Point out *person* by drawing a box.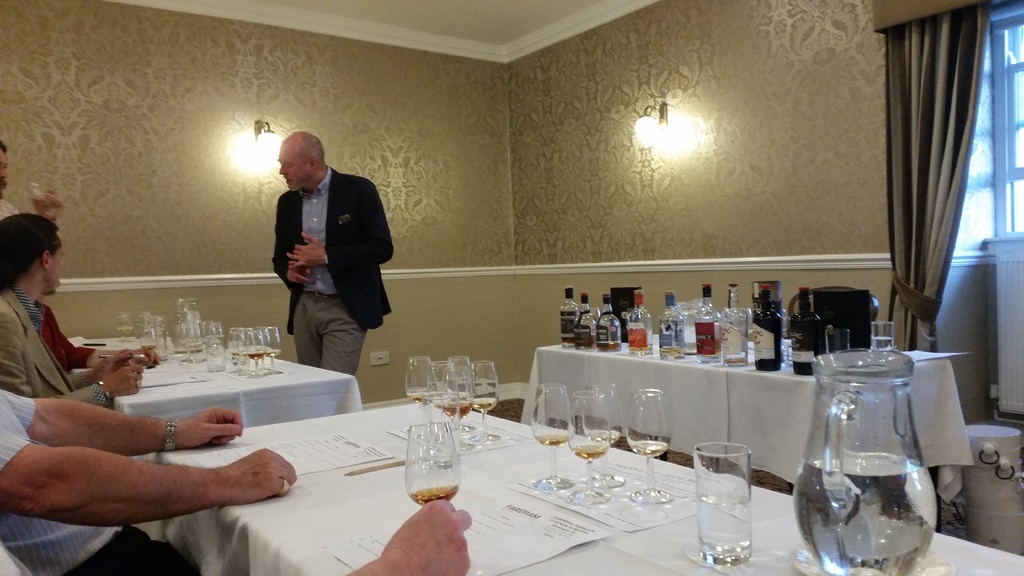
BBox(271, 129, 392, 375).
